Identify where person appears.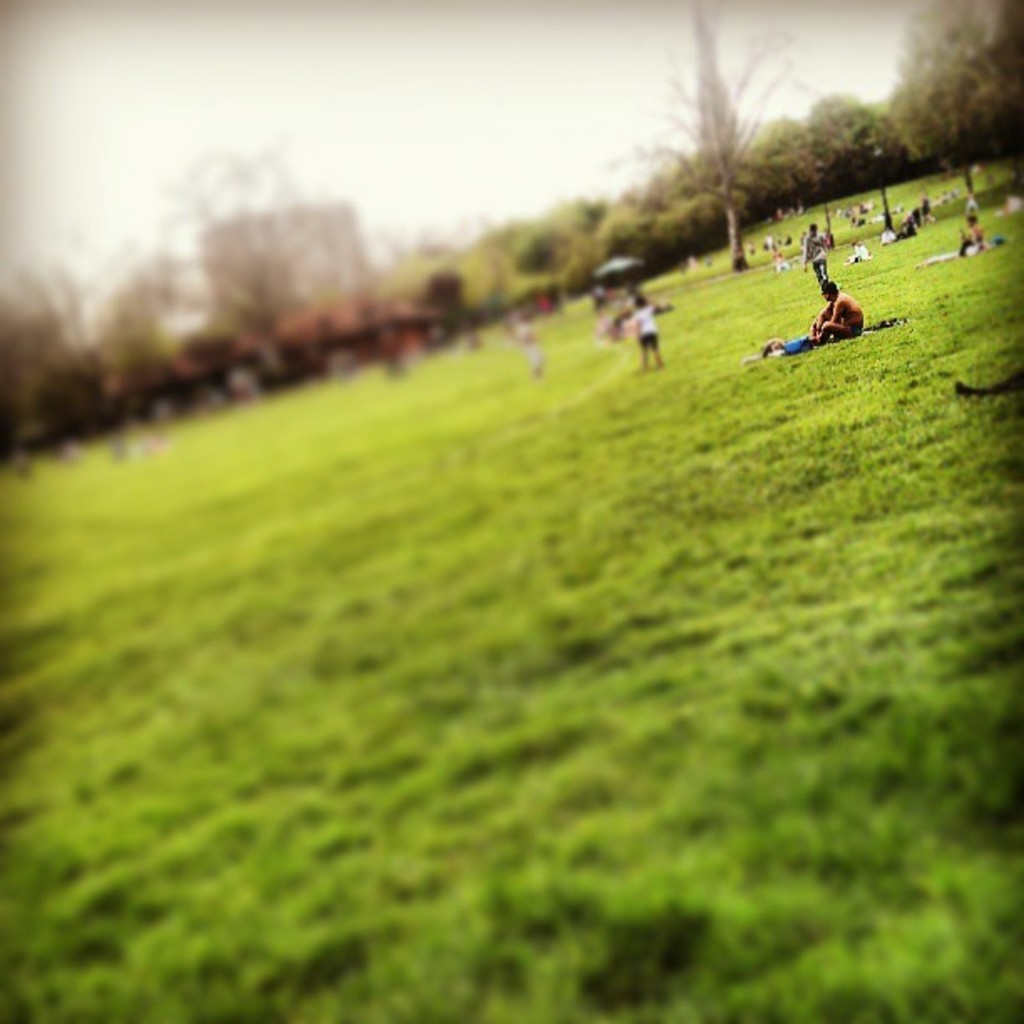
Appears at [771,243,786,271].
